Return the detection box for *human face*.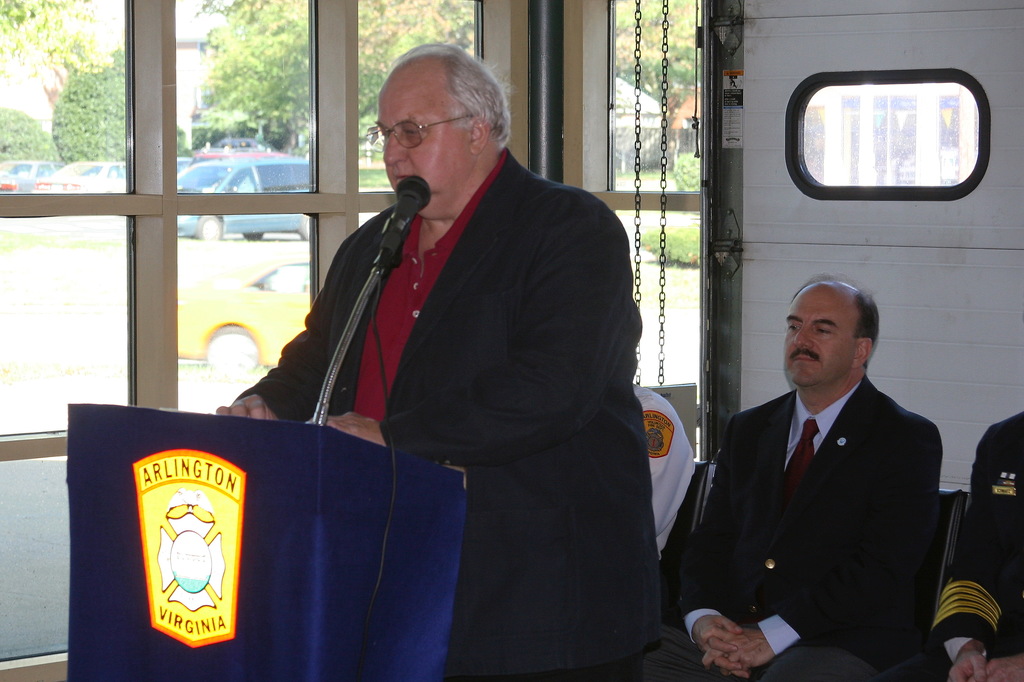
left=781, top=282, right=855, bottom=385.
